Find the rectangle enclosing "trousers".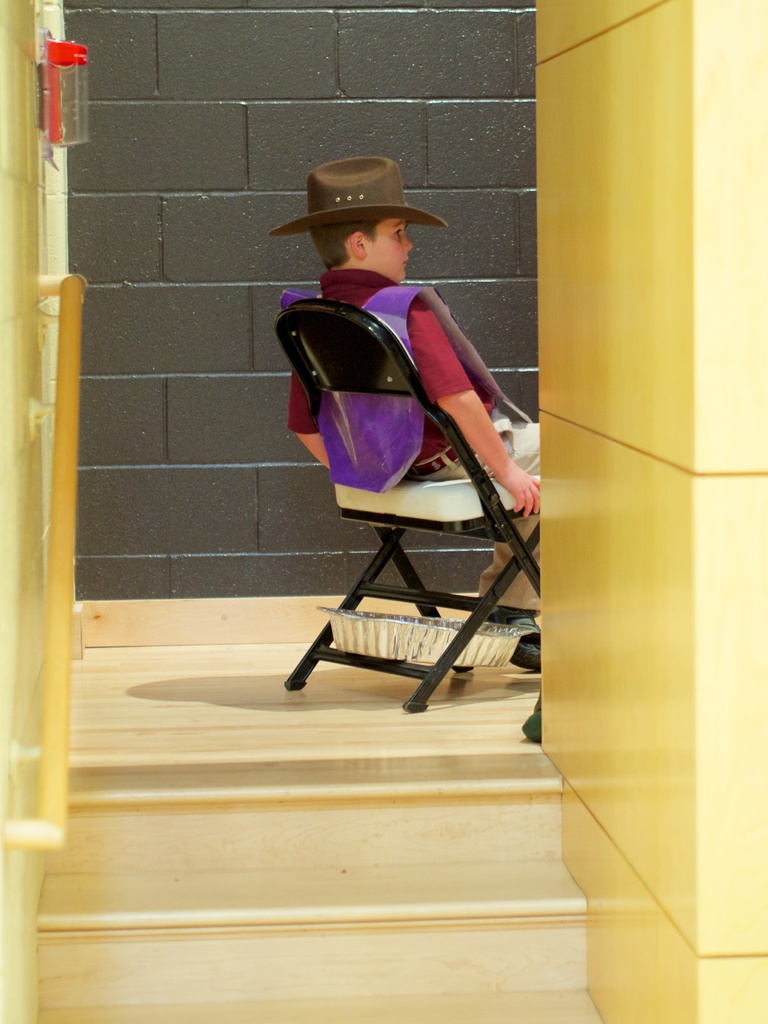
select_region(417, 397, 542, 614).
